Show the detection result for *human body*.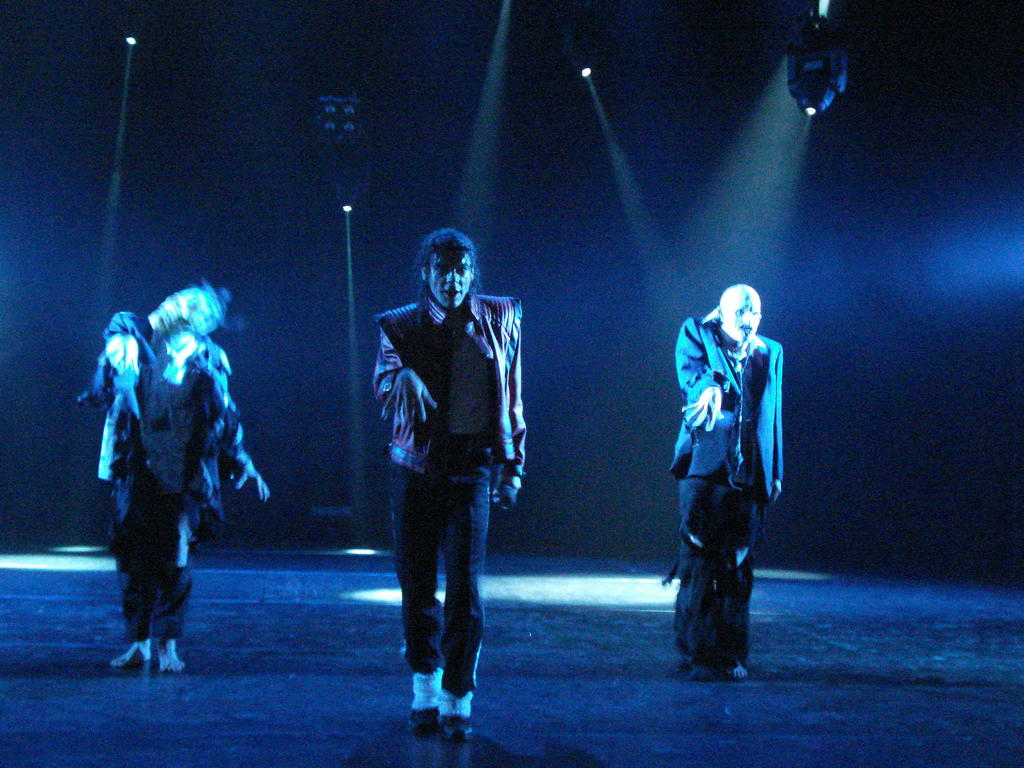
657:315:784:677.
